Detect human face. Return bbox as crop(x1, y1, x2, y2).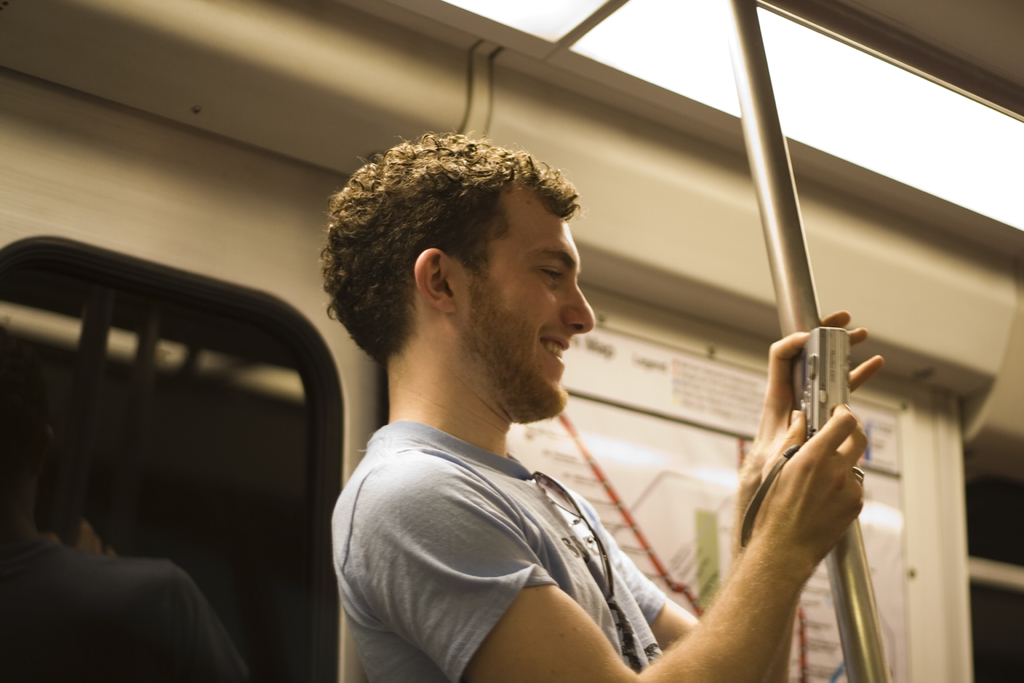
crop(479, 213, 595, 406).
